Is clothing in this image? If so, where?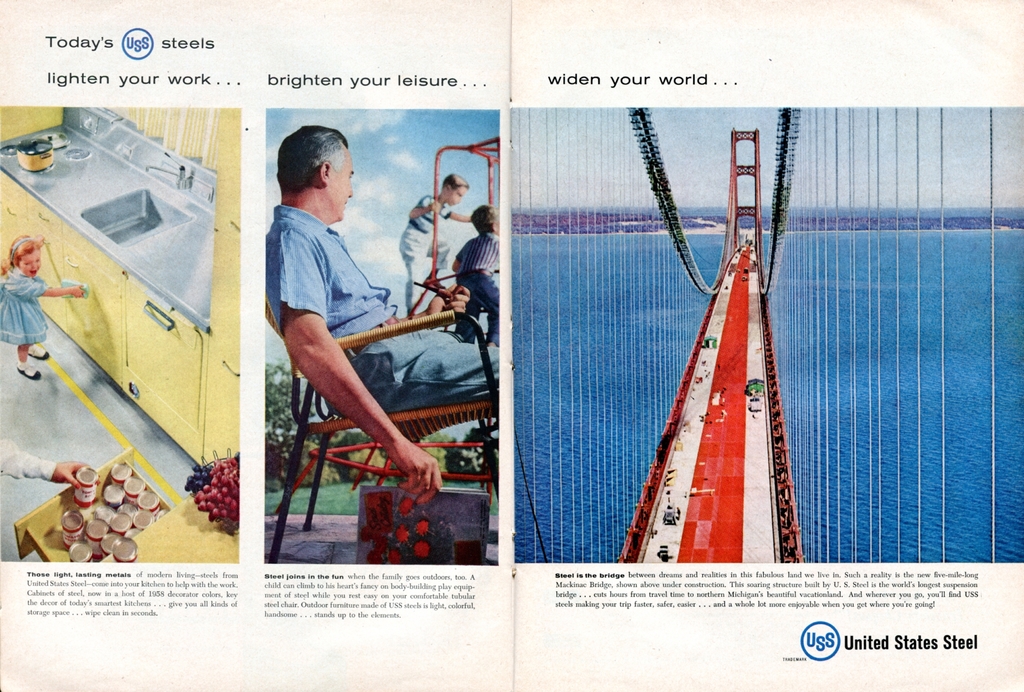
Yes, at bbox(269, 147, 474, 531).
